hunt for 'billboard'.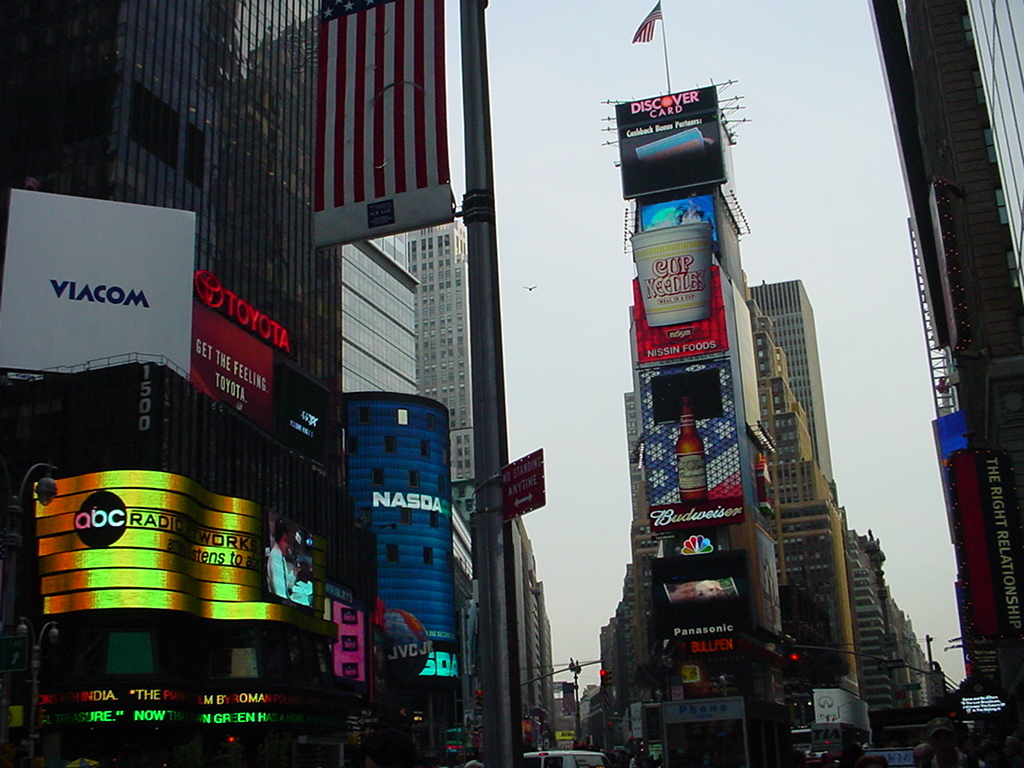
Hunted down at [x1=257, y1=503, x2=335, y2=618].
